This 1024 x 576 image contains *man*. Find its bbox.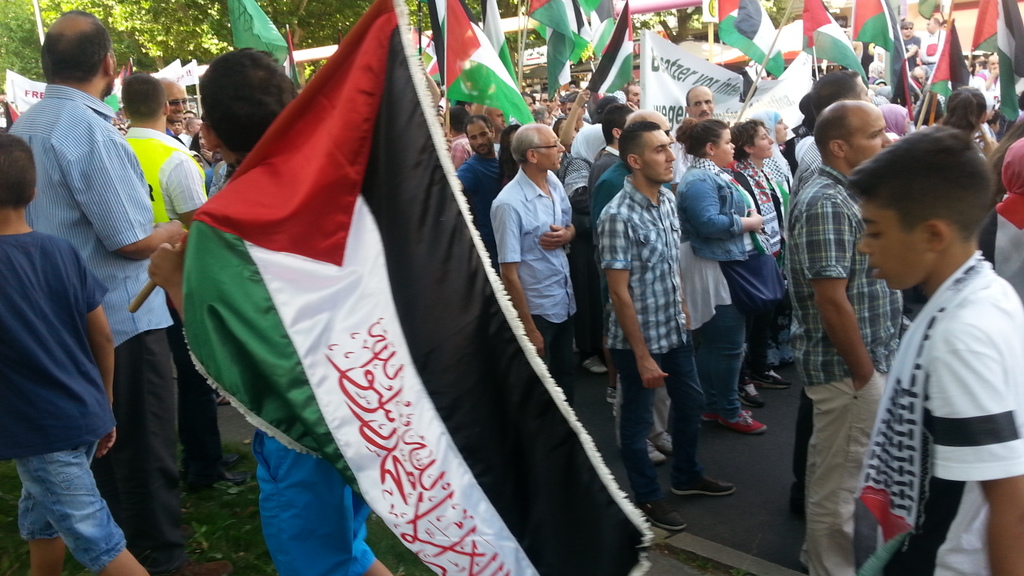
Rect(663, 89, 716, 195).
